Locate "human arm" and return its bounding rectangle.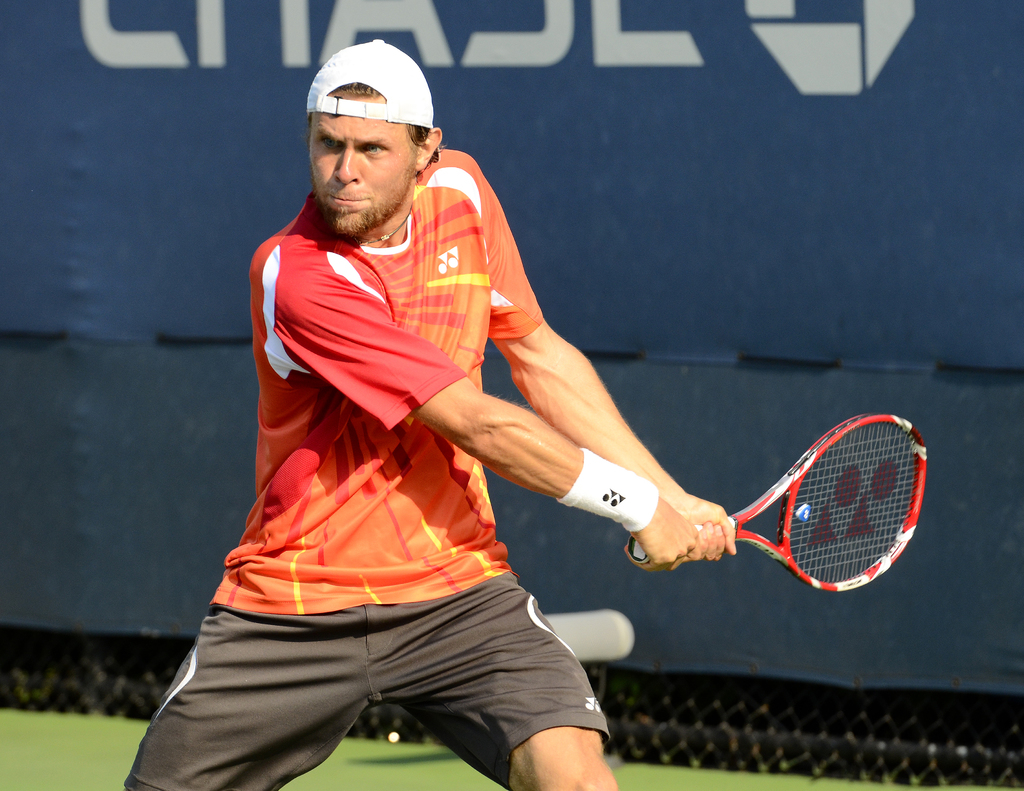
crop(468, 157, 747, 573).
